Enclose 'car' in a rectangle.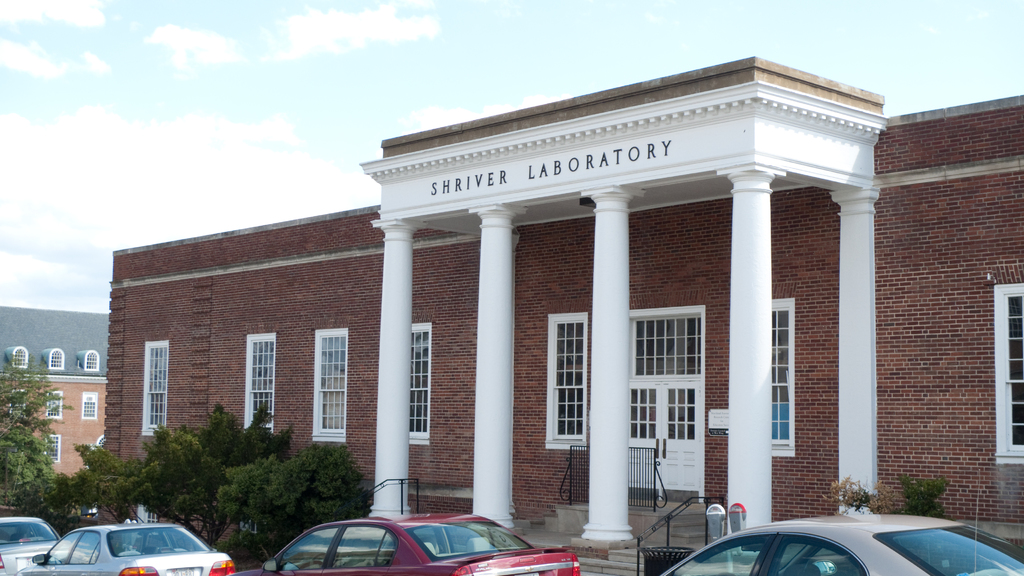
{"x1": 258, "y1": 503, "x2": 580, "y2": 575}.
